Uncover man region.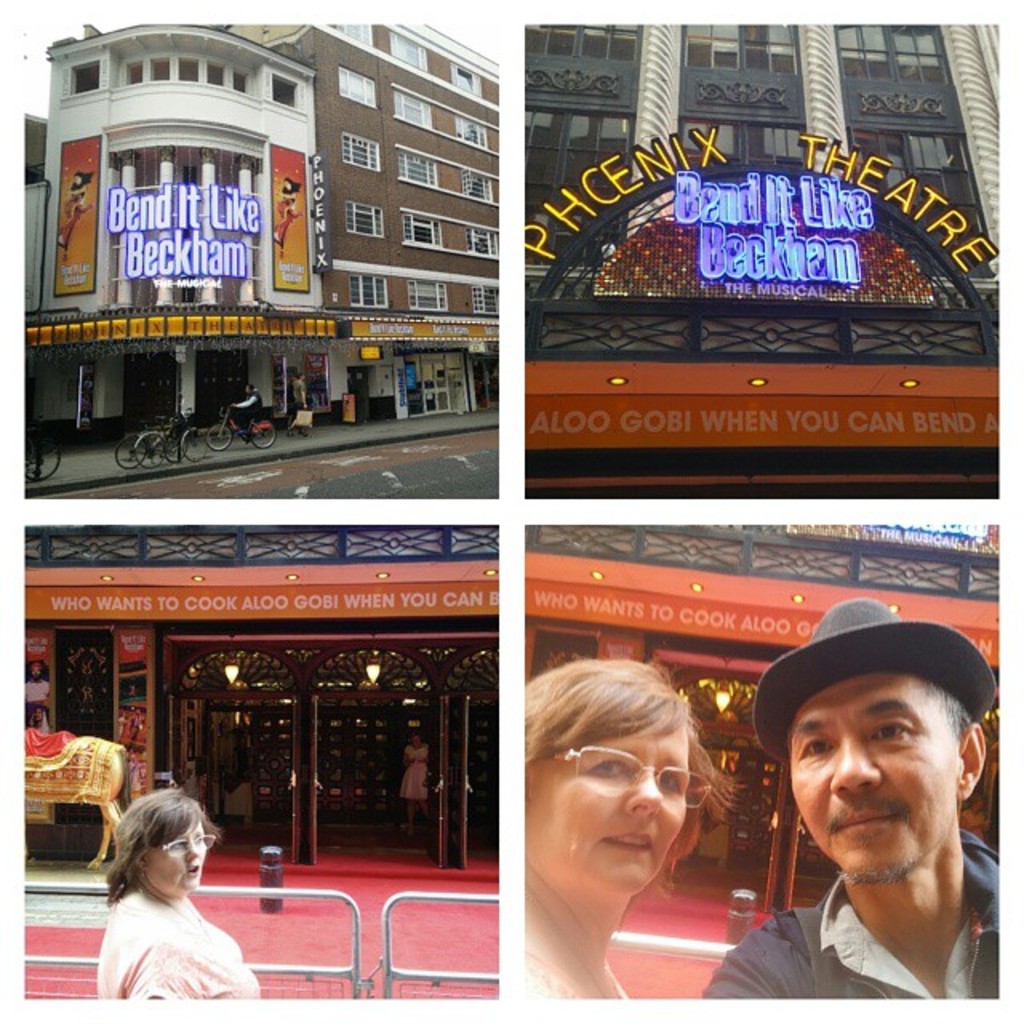
Uncovered: 709, 616, 1023, 1023.
